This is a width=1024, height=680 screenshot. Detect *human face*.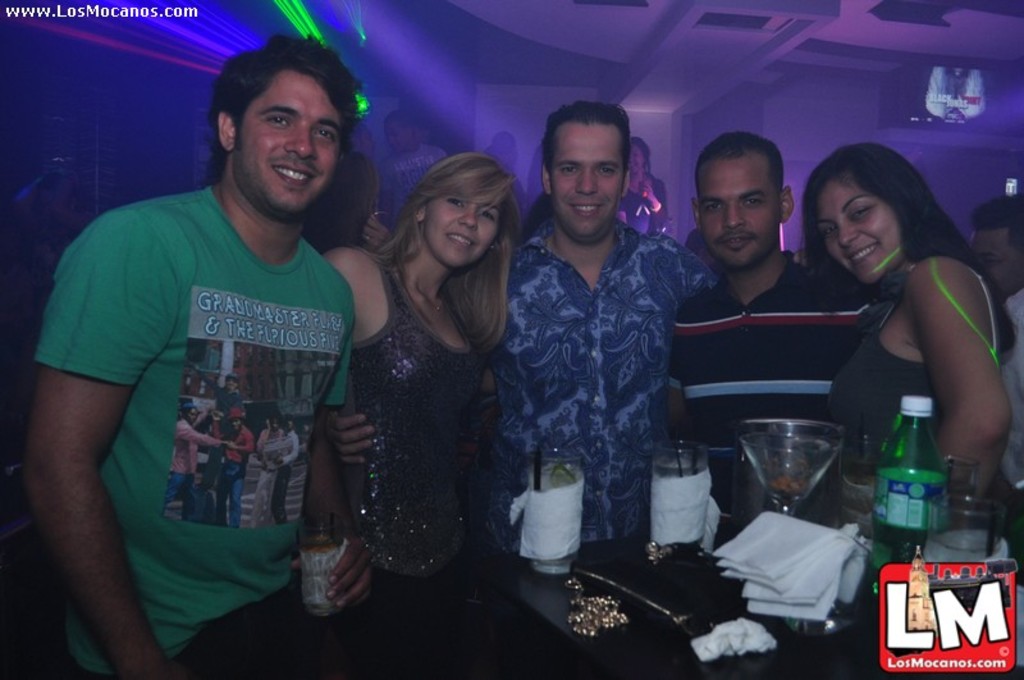
632, 146, 648, 175.
